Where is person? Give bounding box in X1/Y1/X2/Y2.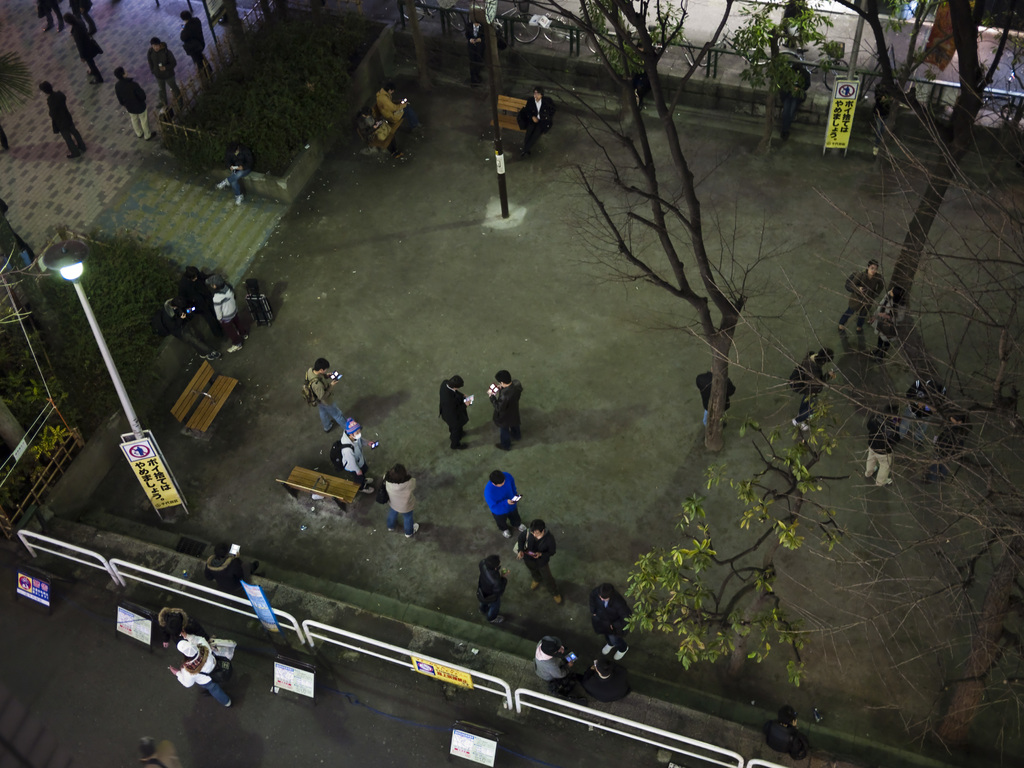
513/79/554/157.
